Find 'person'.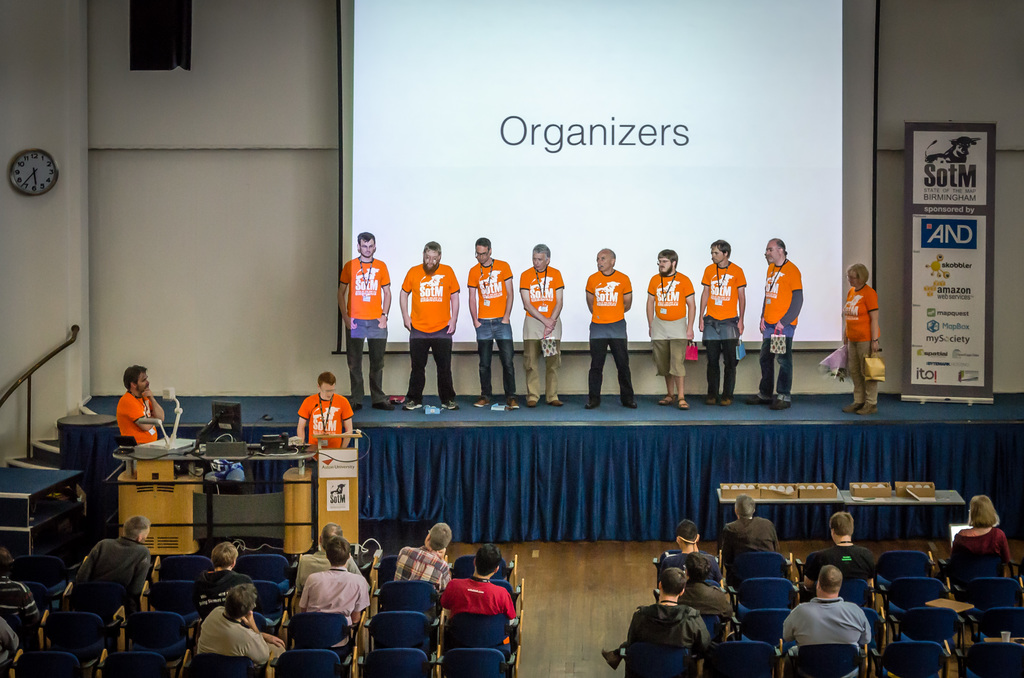
(left=396, top=521, right=449, bottom=593).
